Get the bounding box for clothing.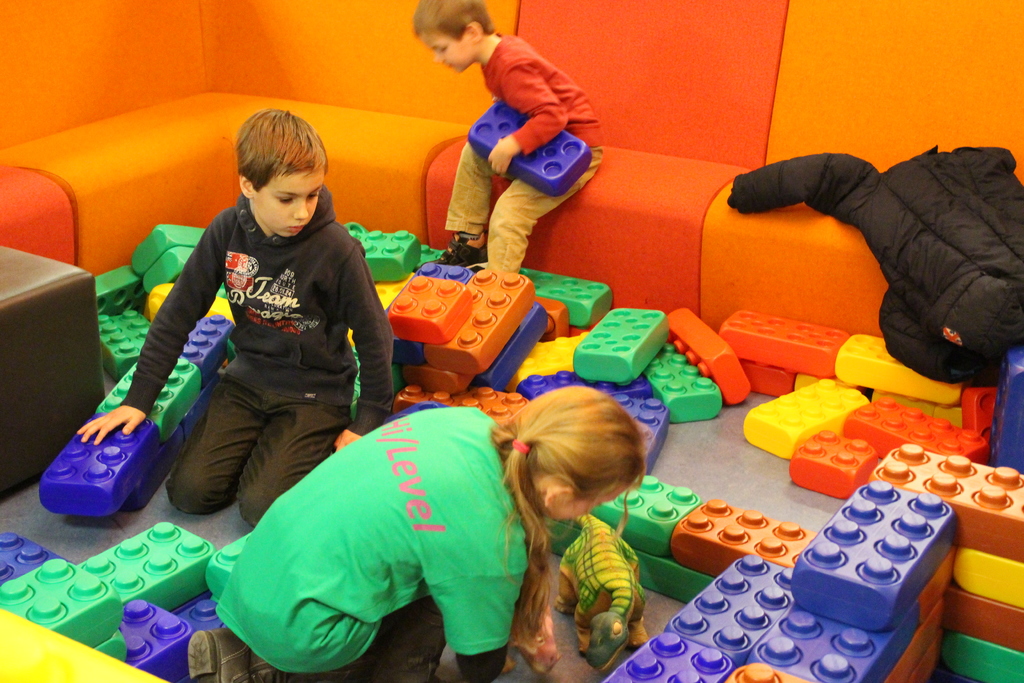
crop(221, 403, 536, 682).
